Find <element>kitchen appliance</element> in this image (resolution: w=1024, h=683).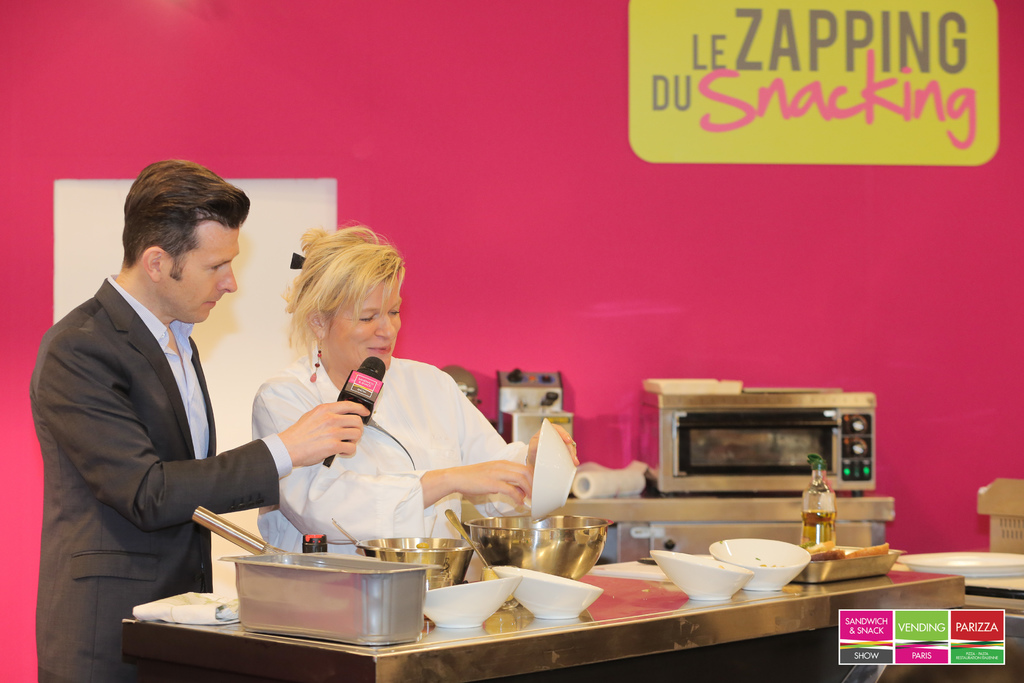
497:568:599:619.
